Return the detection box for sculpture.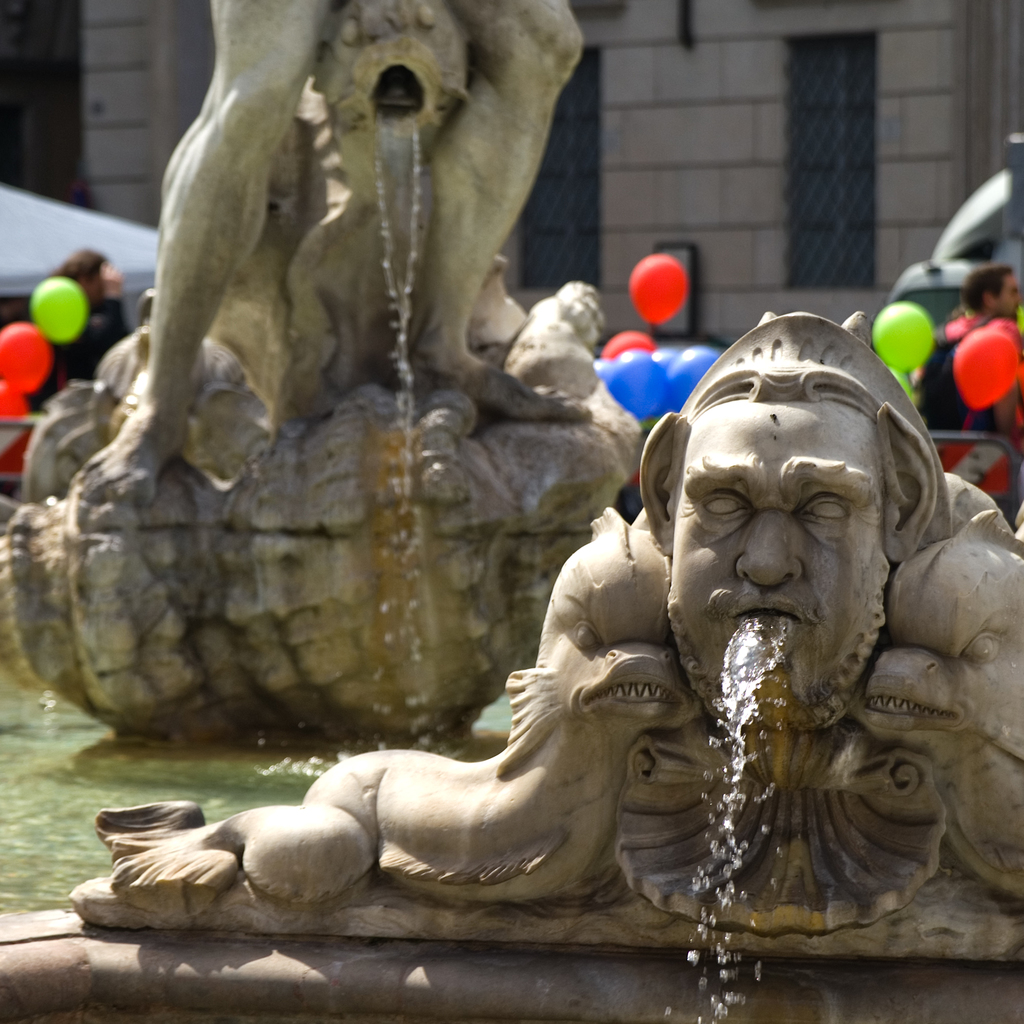
Rect(147, 244, 1018, 981).
